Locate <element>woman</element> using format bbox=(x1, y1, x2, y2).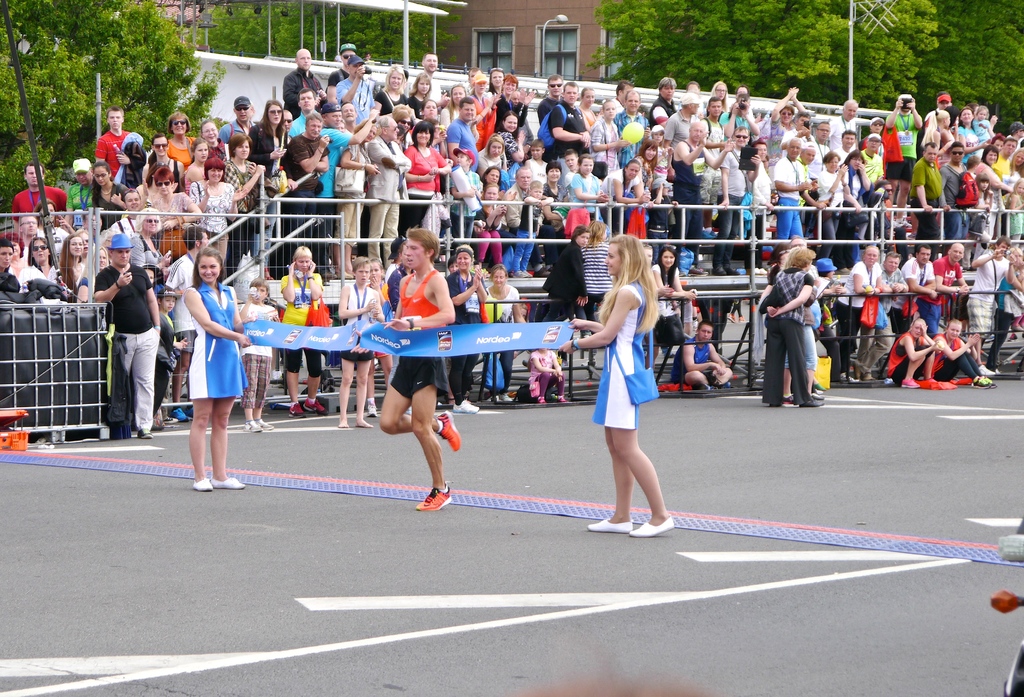
bbox=(164, 113, 195, 172).
